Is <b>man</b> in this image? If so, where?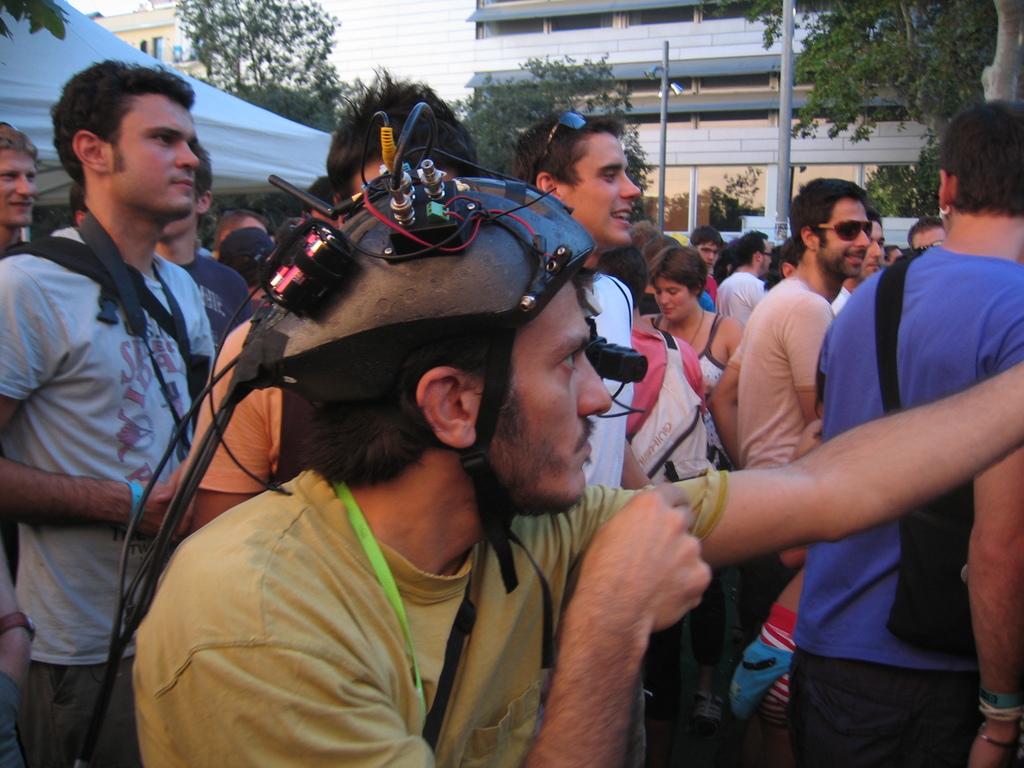
Yes, at <bbox>899, 213, 948, 248</bbox>.
